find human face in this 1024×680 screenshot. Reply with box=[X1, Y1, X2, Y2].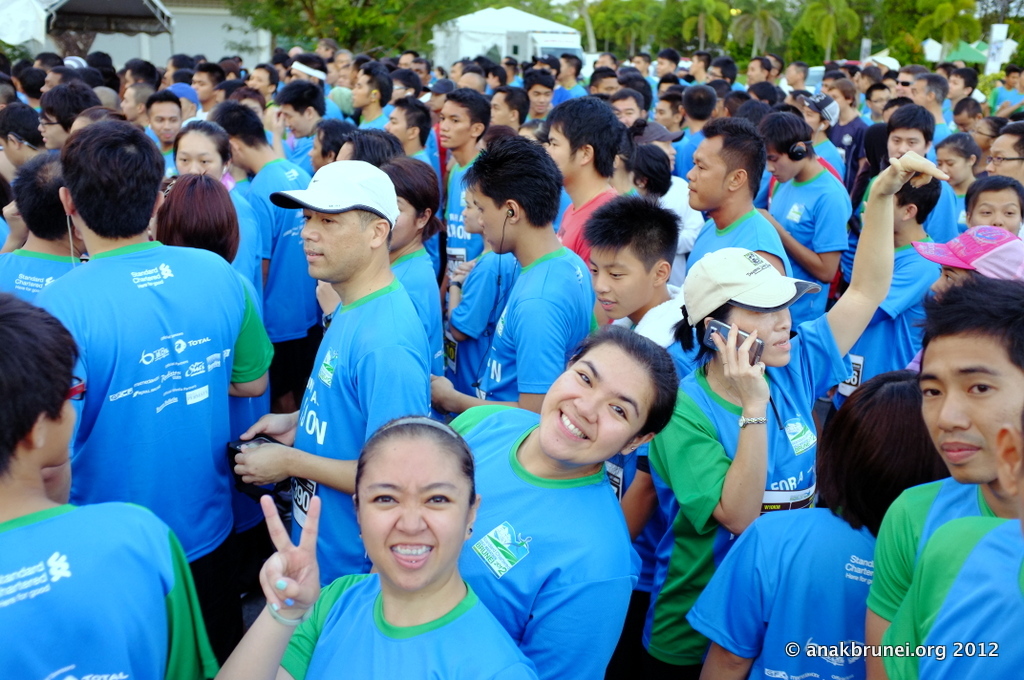
box=[468, 182, 518, 252].
